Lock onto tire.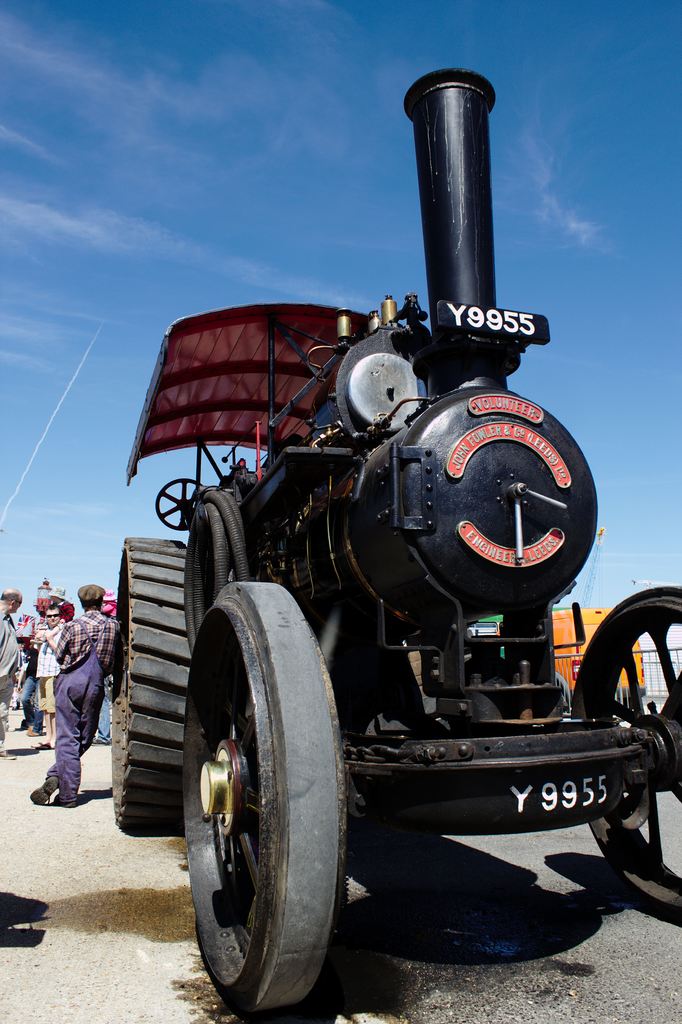
Locked: bbox=(181, 582, 344, 1007).
